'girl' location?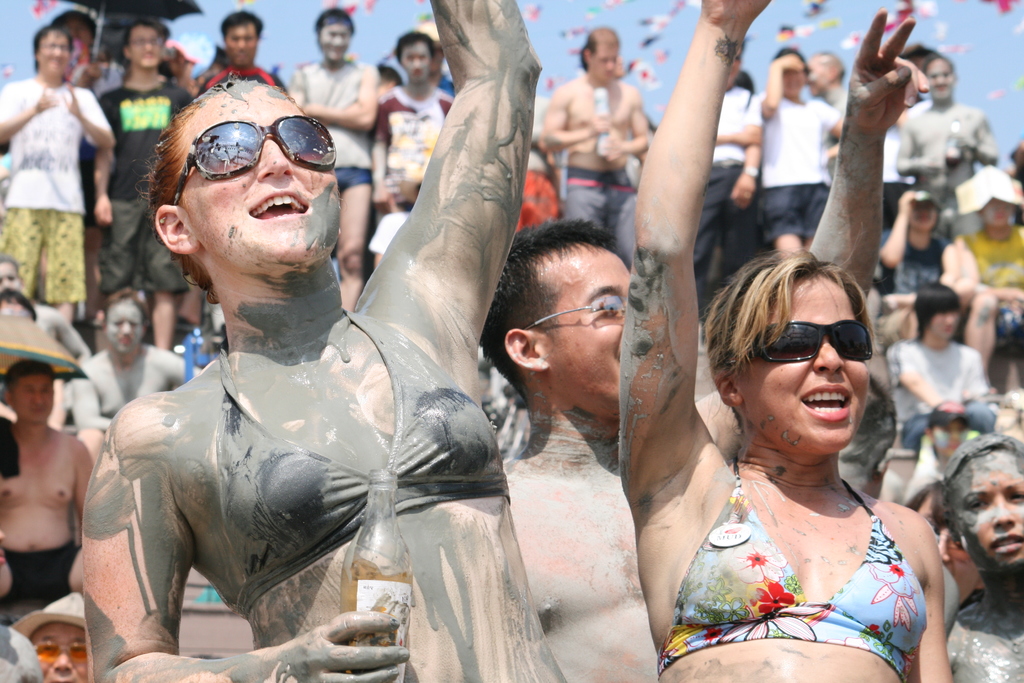
(x1=618, y1=0, x2=957, y2=682)
